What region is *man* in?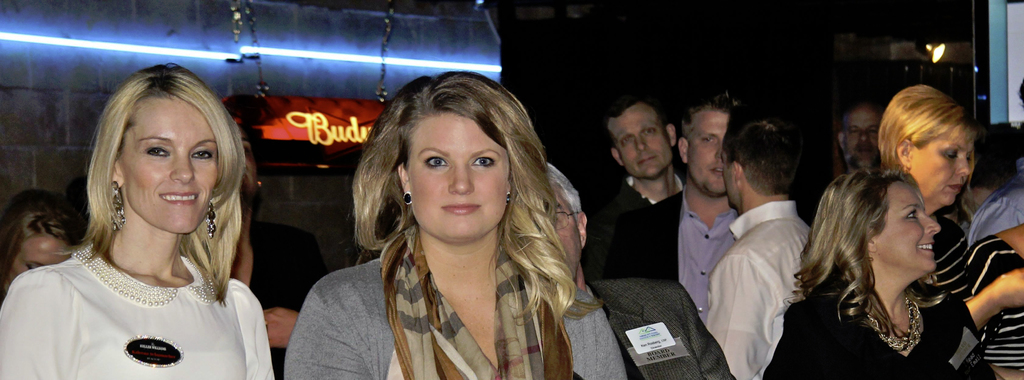
select_region(646, 88, 749, 316).
